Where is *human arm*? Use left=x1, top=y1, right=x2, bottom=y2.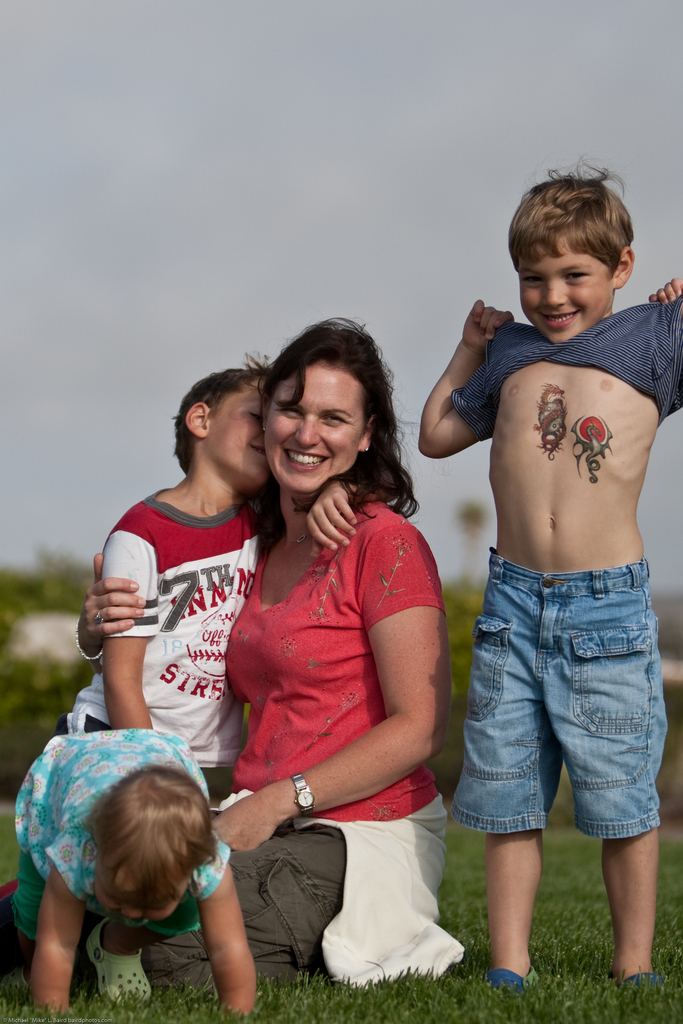
left=415, top=292, right=527, bottom=463.
